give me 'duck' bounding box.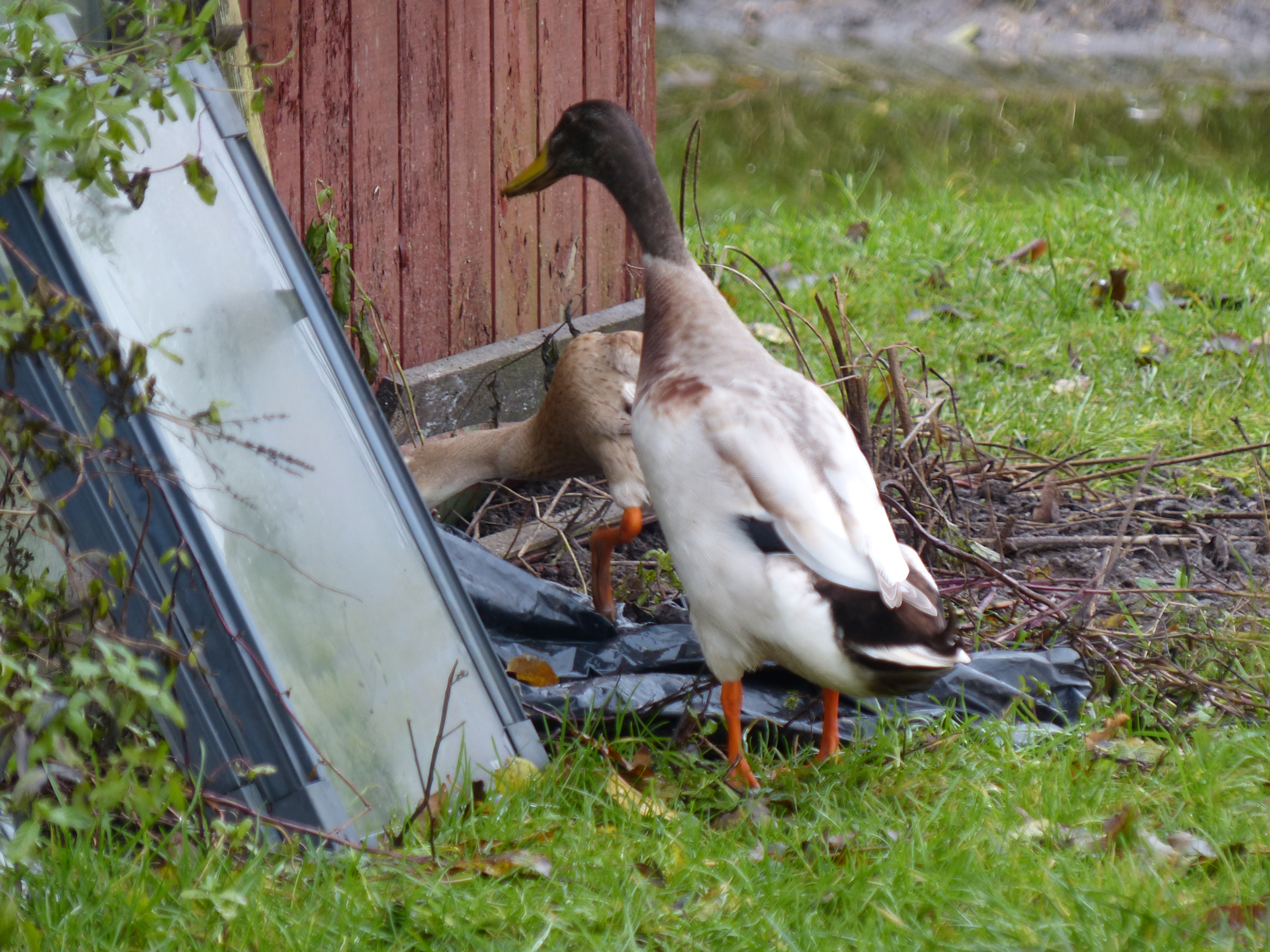
139/31/311/252.
